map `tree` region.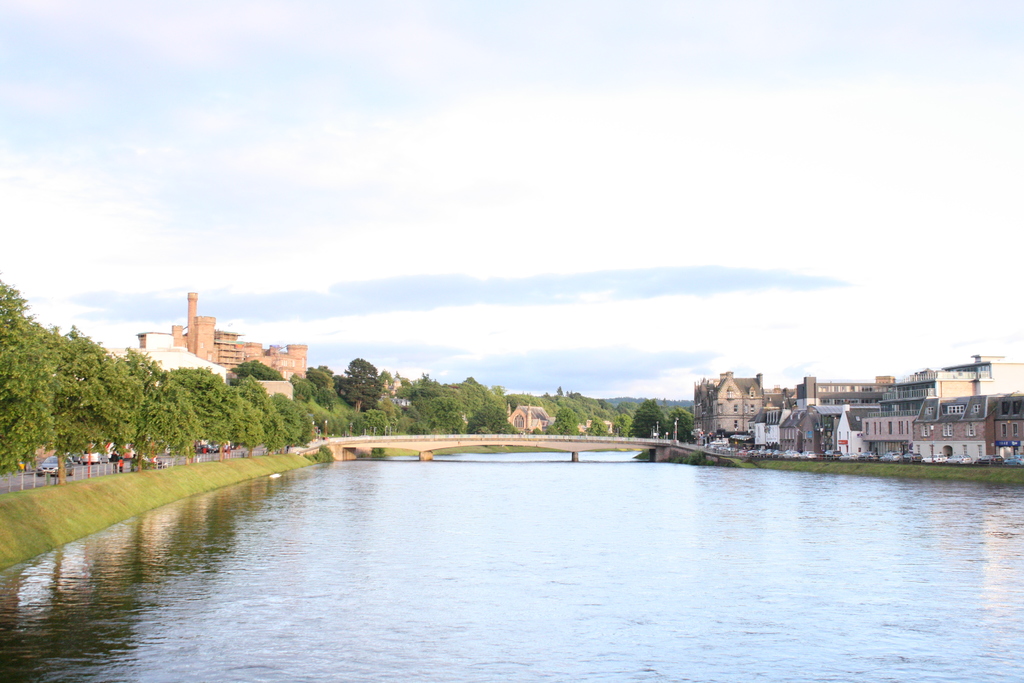
Mapped to x1=146 y1=368 x2=328 y2=460.
